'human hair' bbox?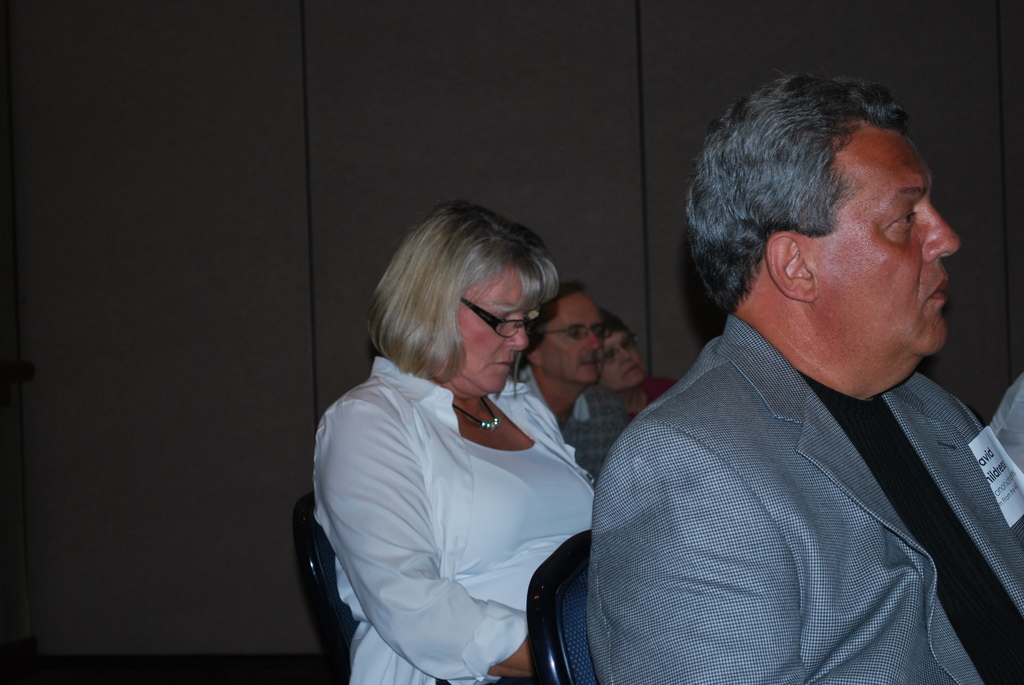
695 70 938 350
